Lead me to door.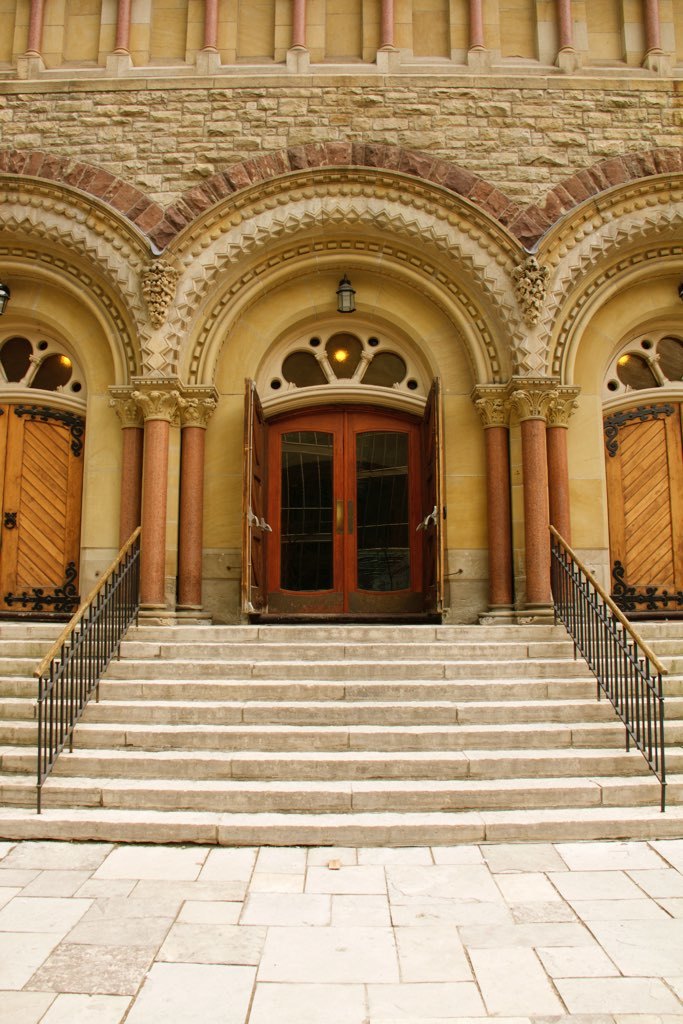
Lead to [603, 398, 681, 622].
